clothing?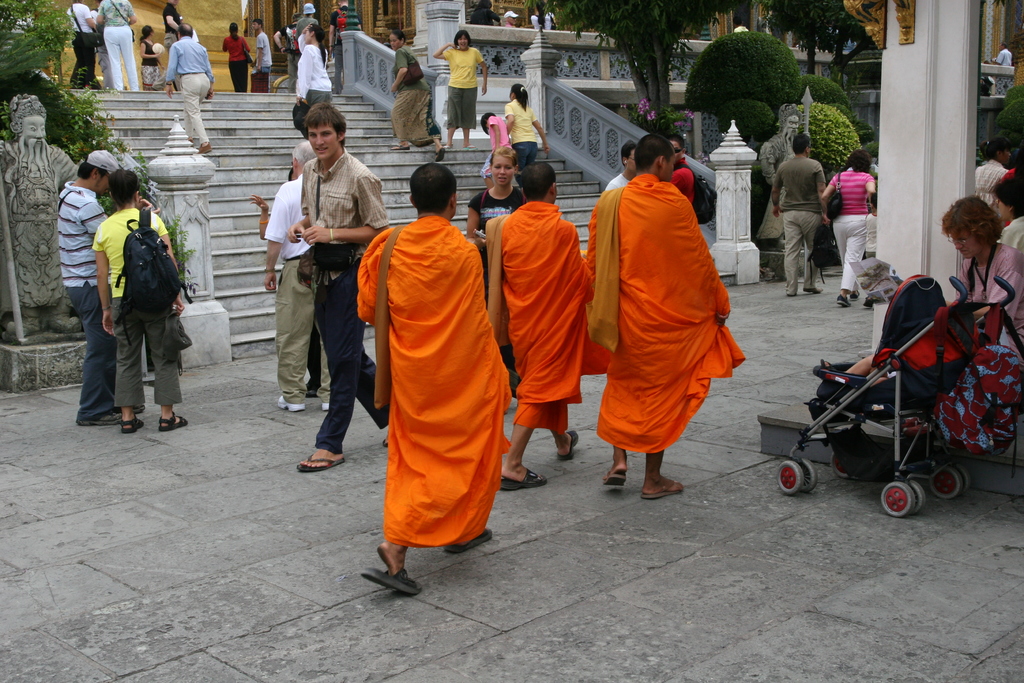
x1=220, y1=34, x2=249, y2=95
